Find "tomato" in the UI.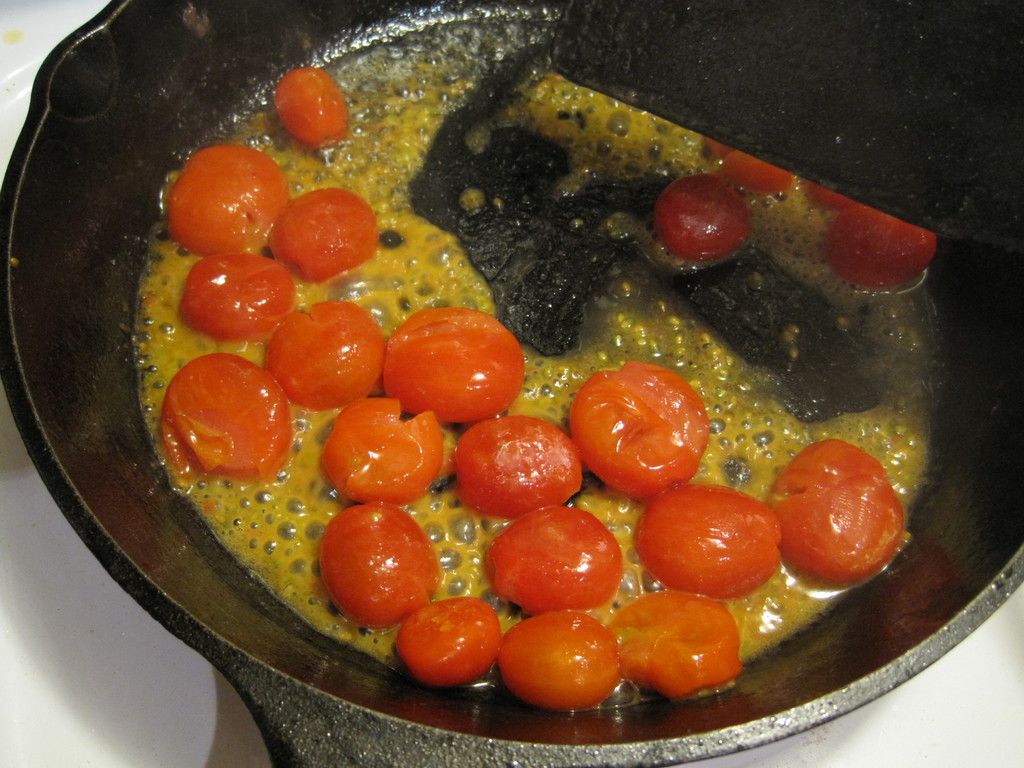
UI element at left=714, top=141, right=800, bottom=198.
